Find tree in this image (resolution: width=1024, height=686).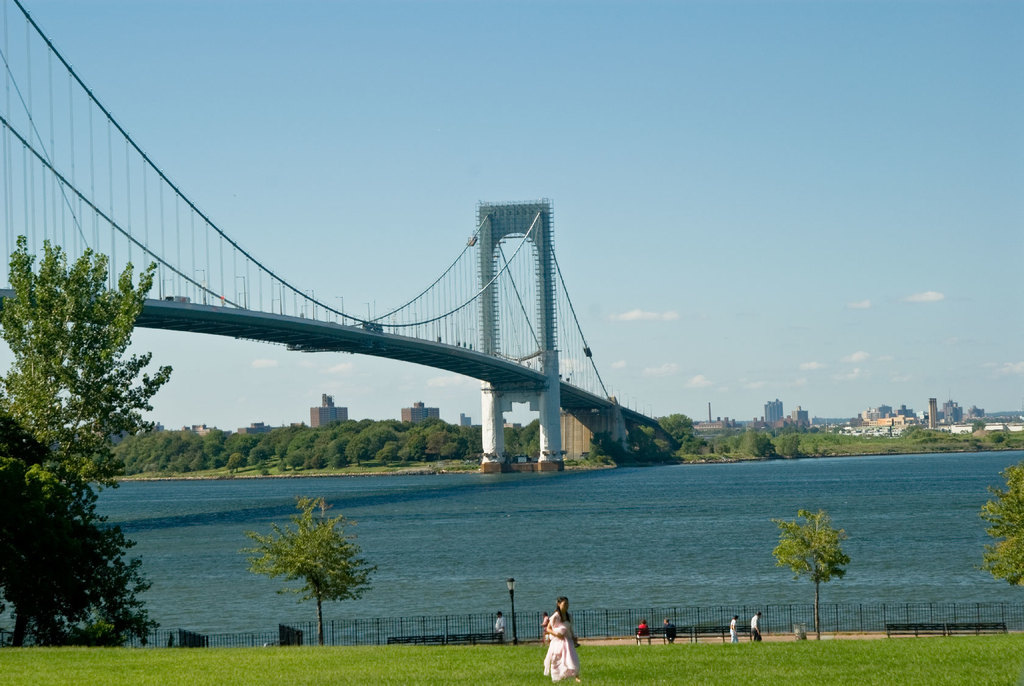
9/206/167/636.
